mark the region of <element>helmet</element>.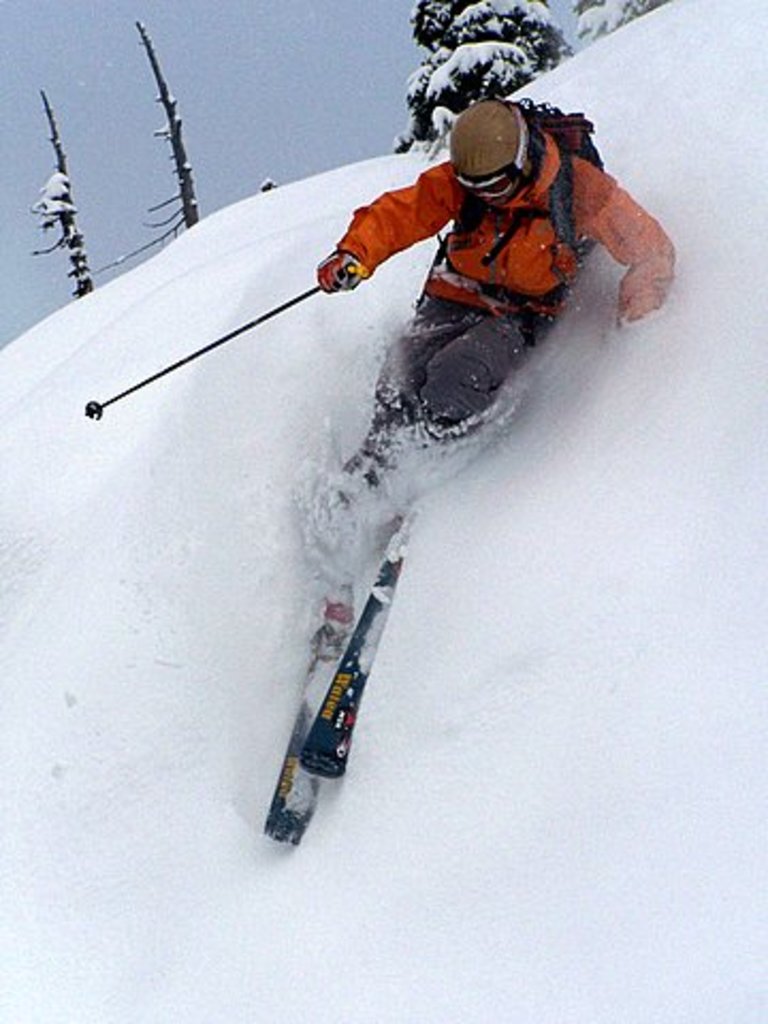
Region: box(442, 102, 542, 190).
